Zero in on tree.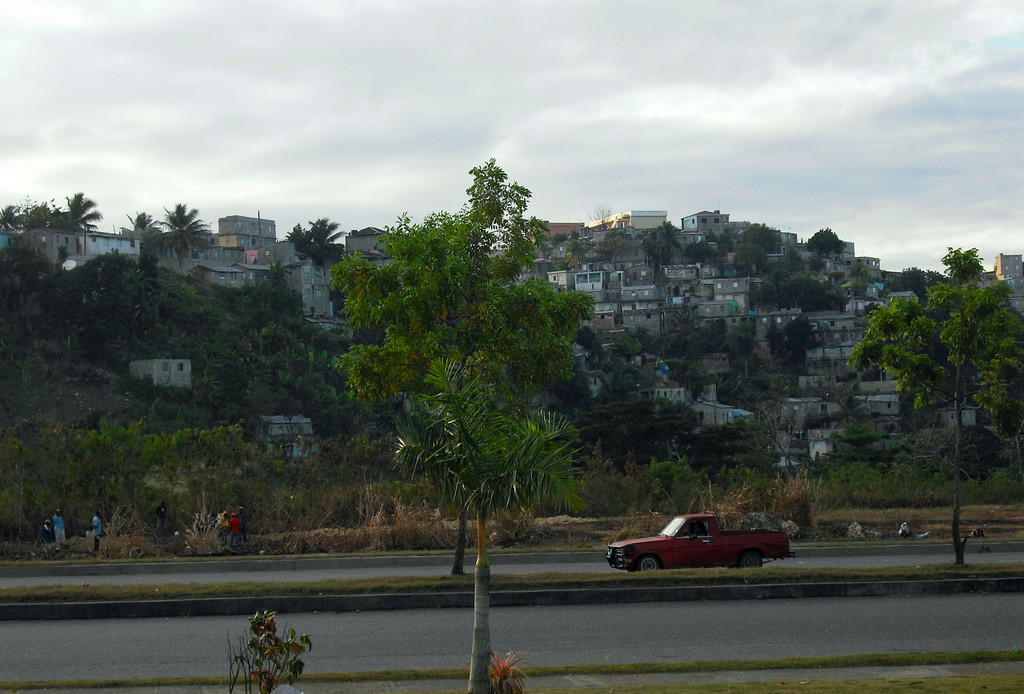
Zeroed in: <box>326,155,601,688</box>.
